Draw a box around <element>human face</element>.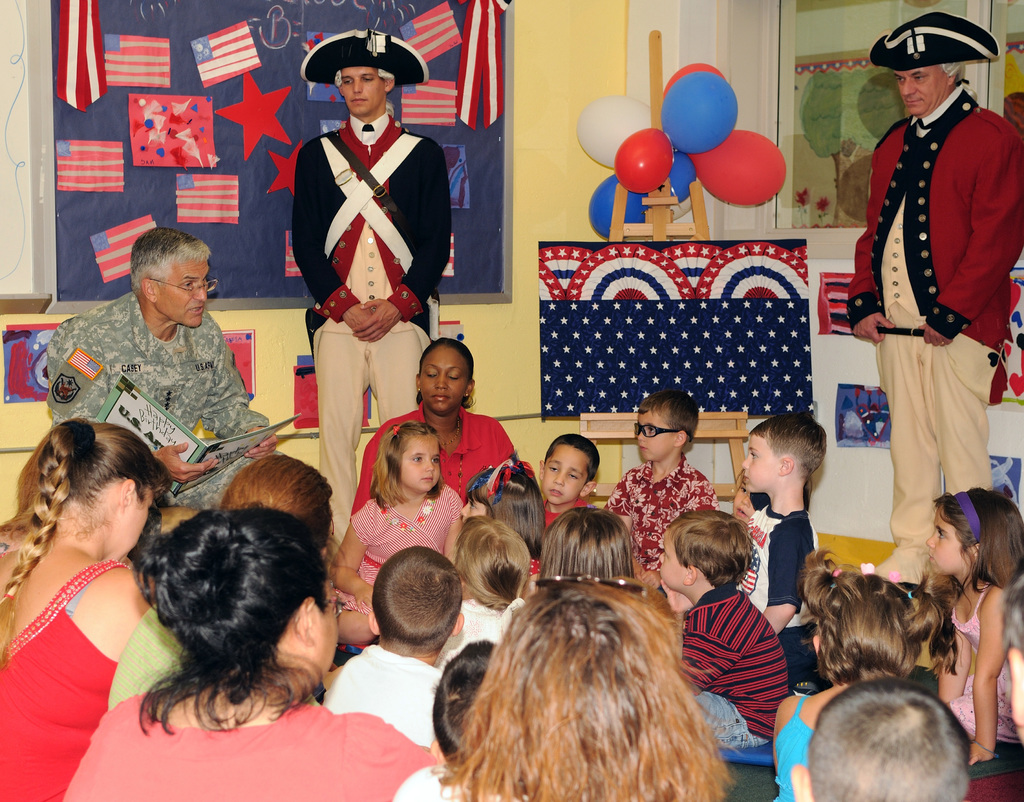
[x1=419, y1=346, x2=468, y2=413].
